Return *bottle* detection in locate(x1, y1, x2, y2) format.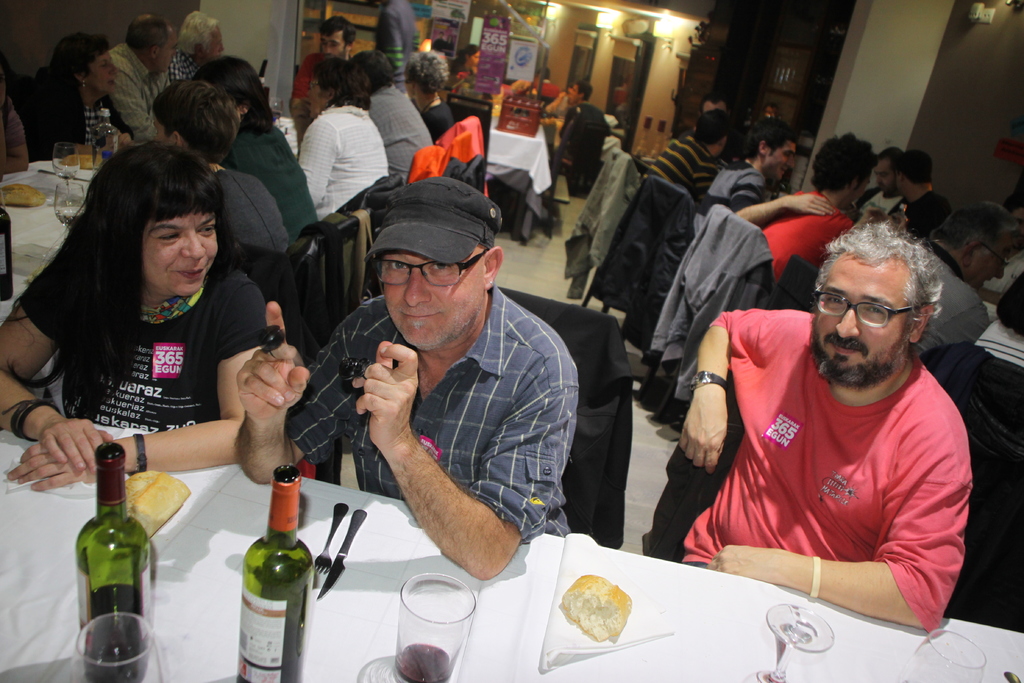
locate(257, 56, 270, 89).
